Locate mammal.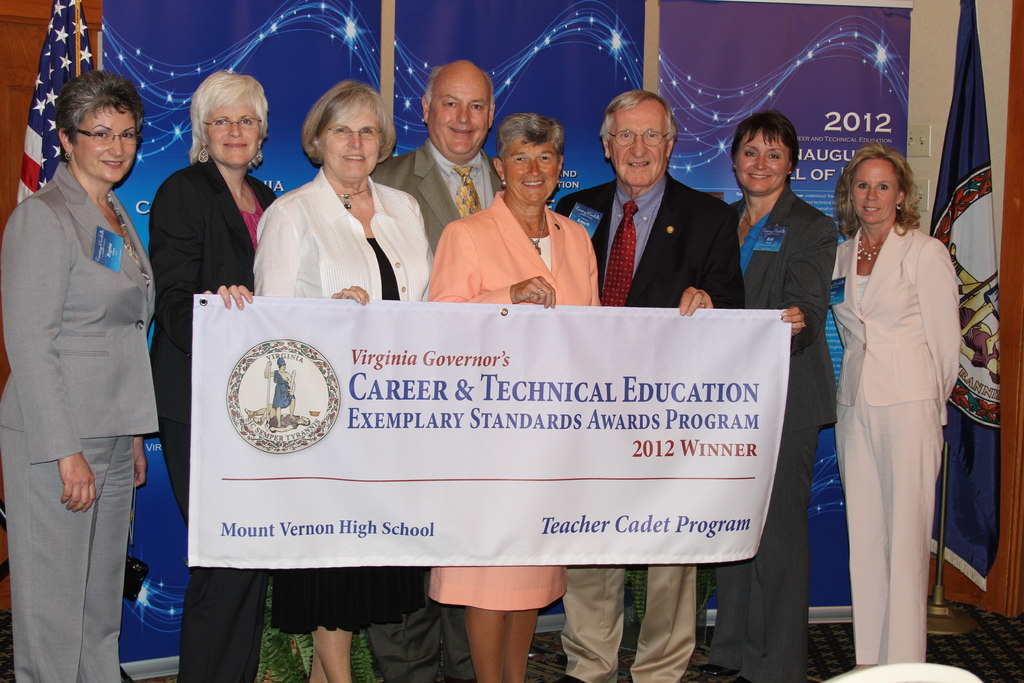
Bounding box: [x1=144, y1=68, x2=278, y2=682].
